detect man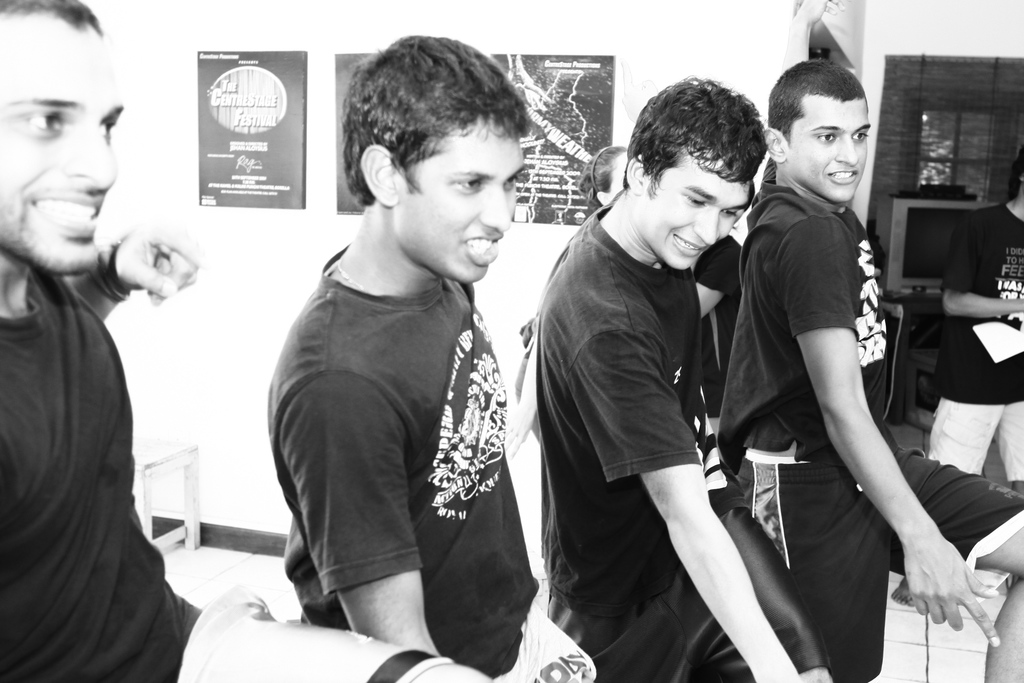
<bbox>527, 85, 785, 667</bbox>
